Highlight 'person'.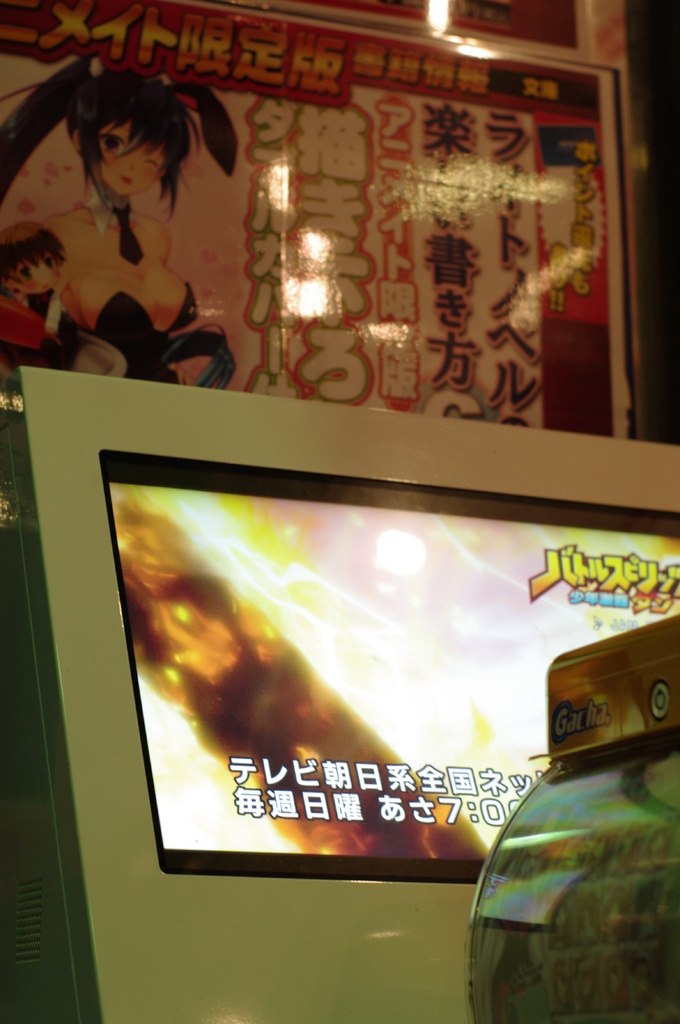
Highlighted region: bbox=[0, 226, 226, 380].
